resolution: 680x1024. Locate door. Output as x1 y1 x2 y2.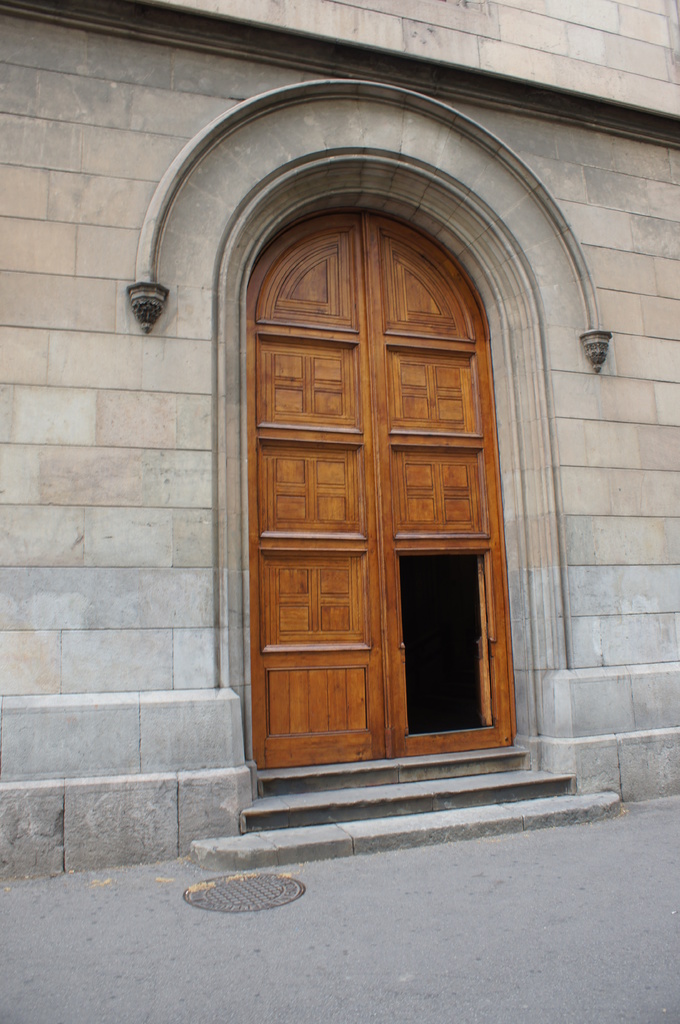
230 202 516 759.
